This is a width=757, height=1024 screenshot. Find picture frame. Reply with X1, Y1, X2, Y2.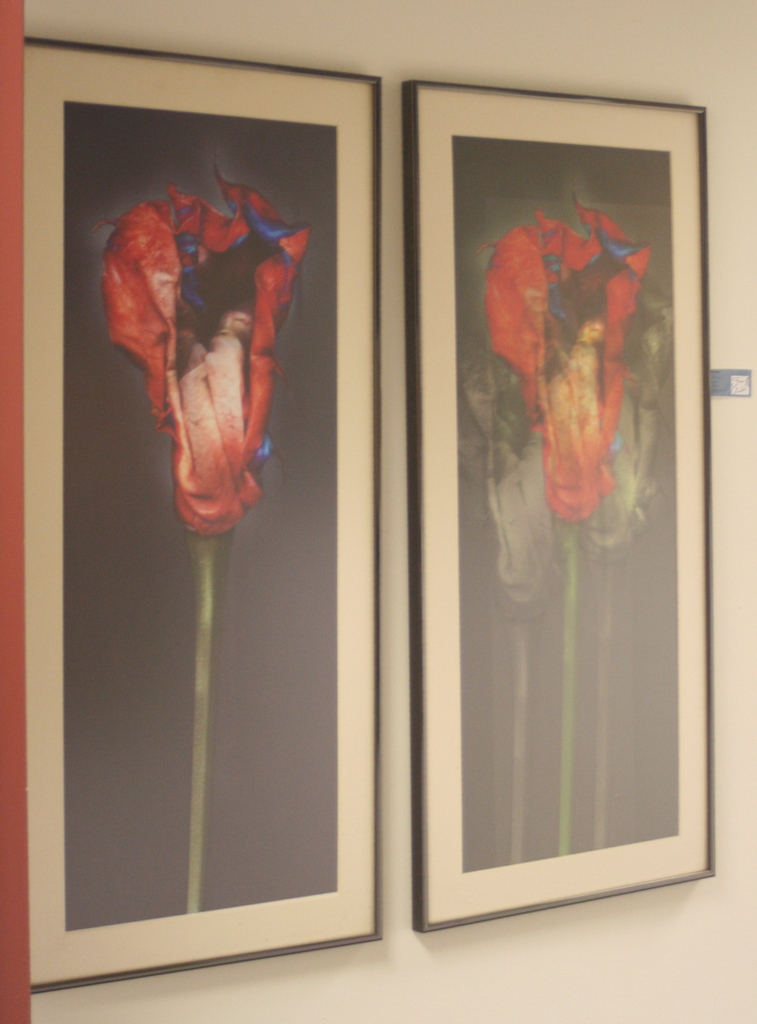
400, 83, 717, 931.
